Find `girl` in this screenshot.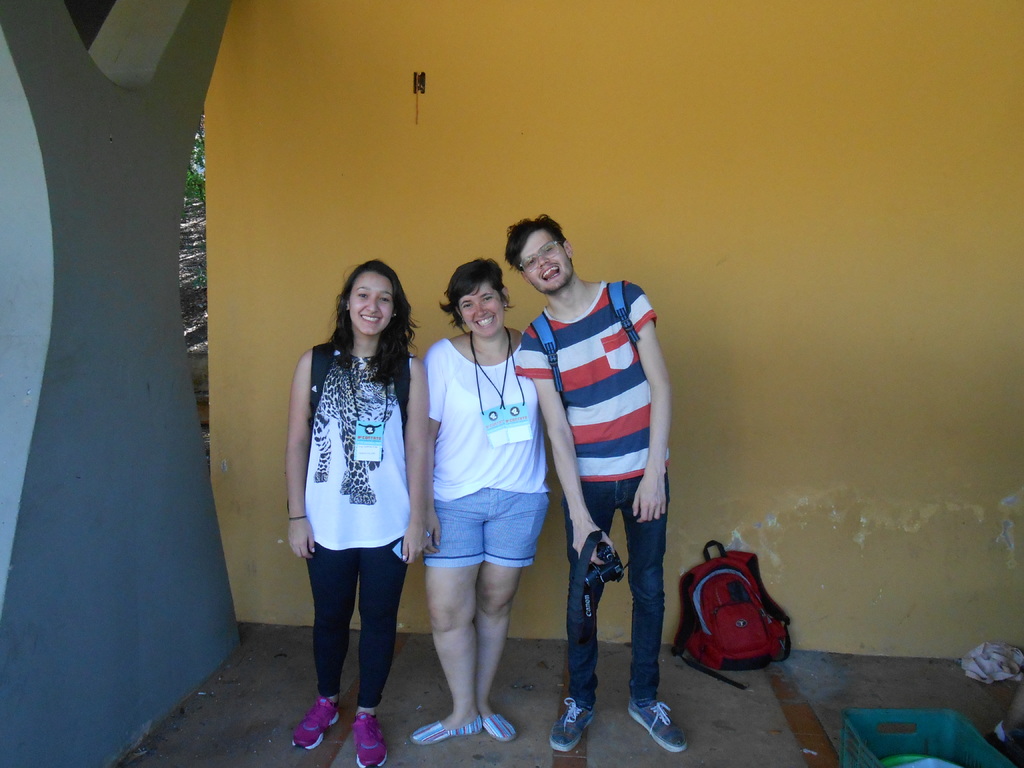
The bounding box for `girl` is [289, 256, 429, 767].
